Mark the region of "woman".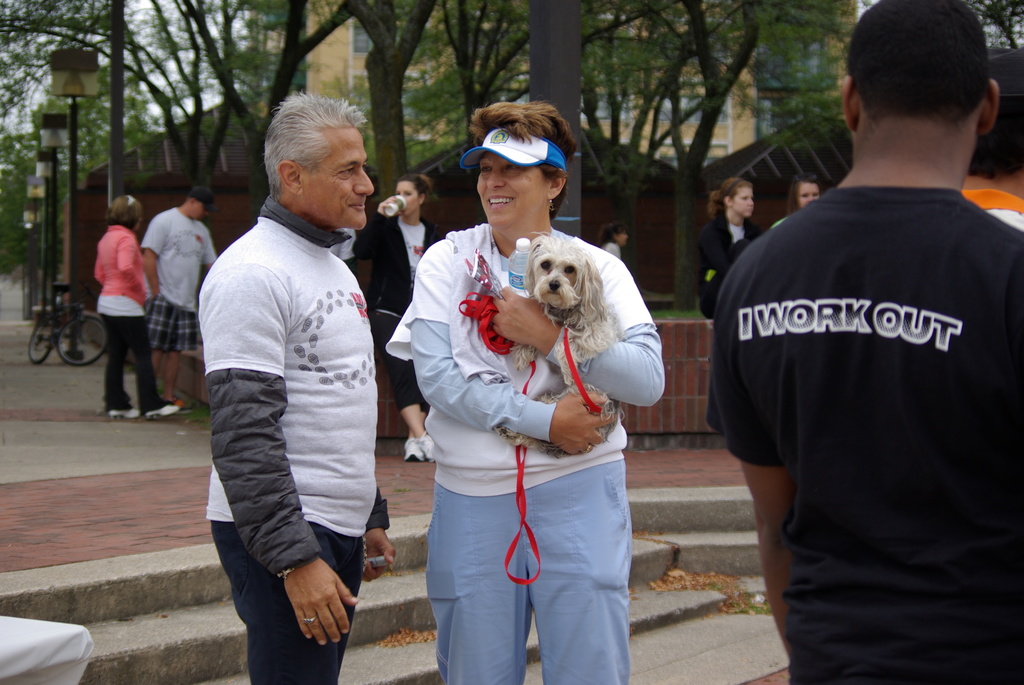
Region: left=345, top=164, right=440, bottom=463.
